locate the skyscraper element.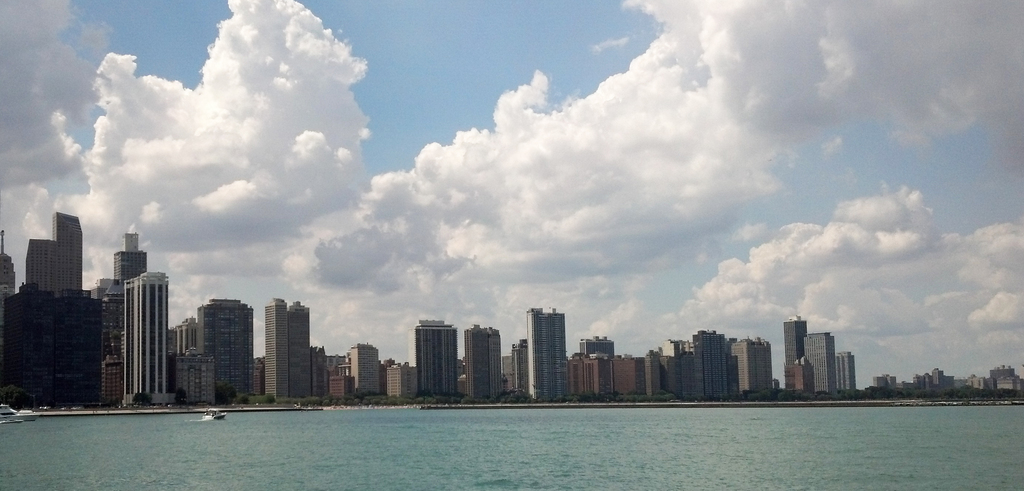
Element bbox: BBox(458, 324, 506, 402).
